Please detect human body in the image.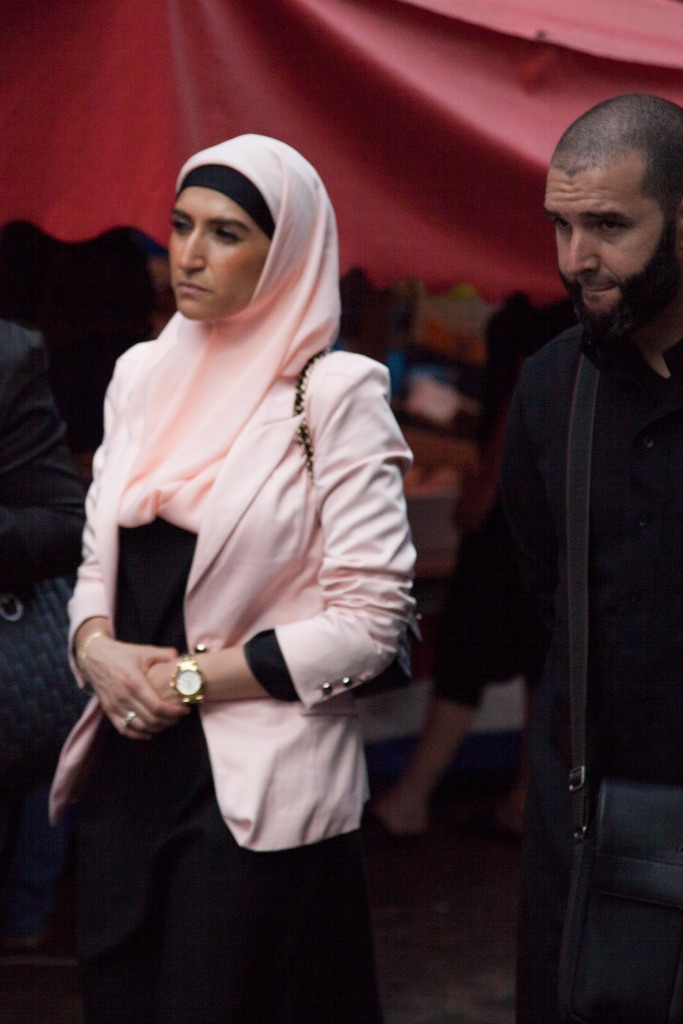
box(58, 78, 430, 1023).
